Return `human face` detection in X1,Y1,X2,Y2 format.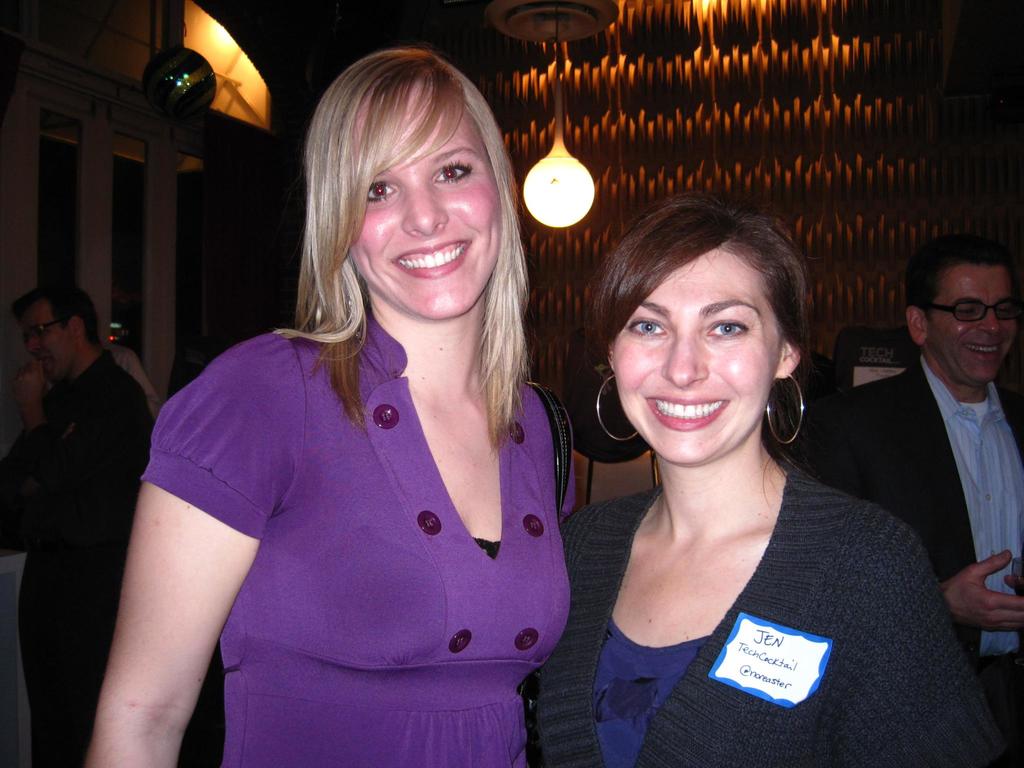
920,268,1019,389.
